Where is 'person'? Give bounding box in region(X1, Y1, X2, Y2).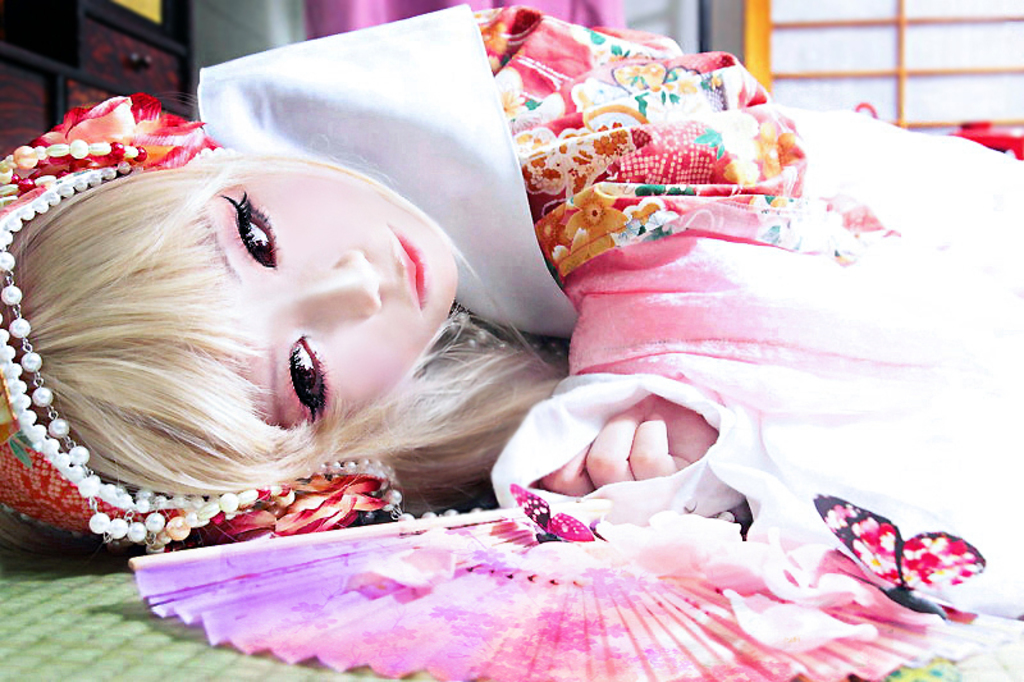
region(73, 61, 959, 601).
